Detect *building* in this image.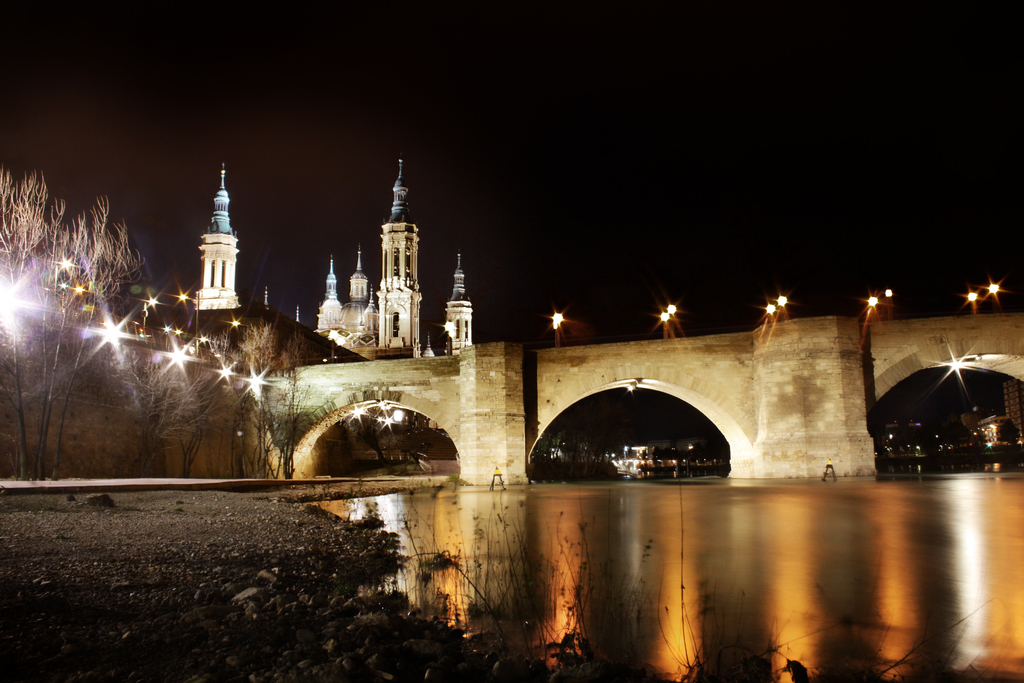
Detection: box(442, 248, 473, 353).
